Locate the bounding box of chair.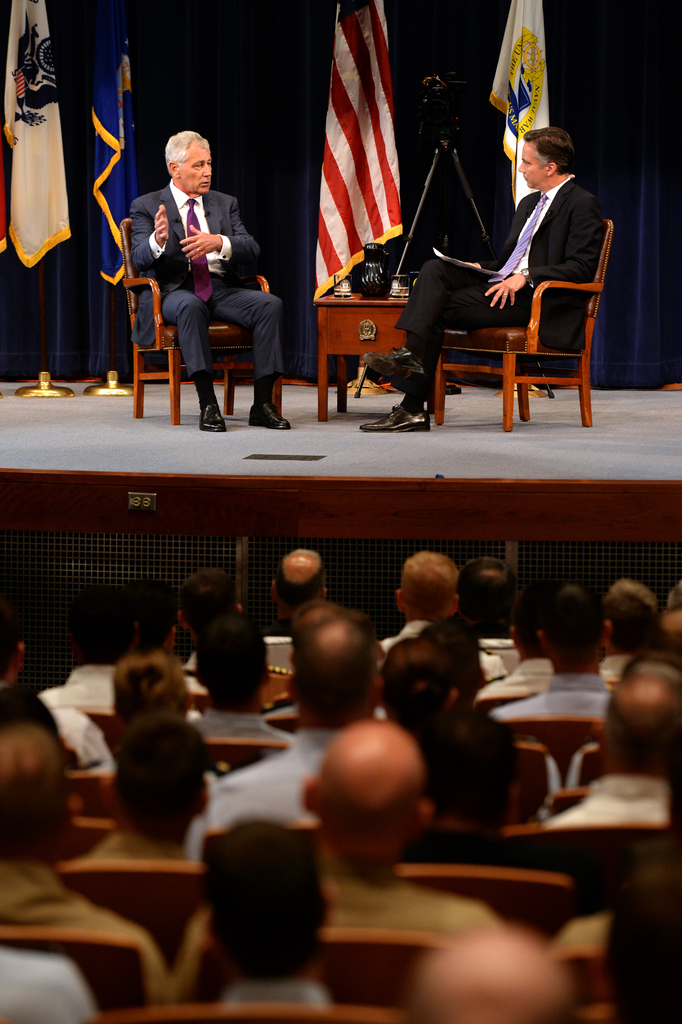
Bounding box: <region>386, 220, 610, 424</region>.
